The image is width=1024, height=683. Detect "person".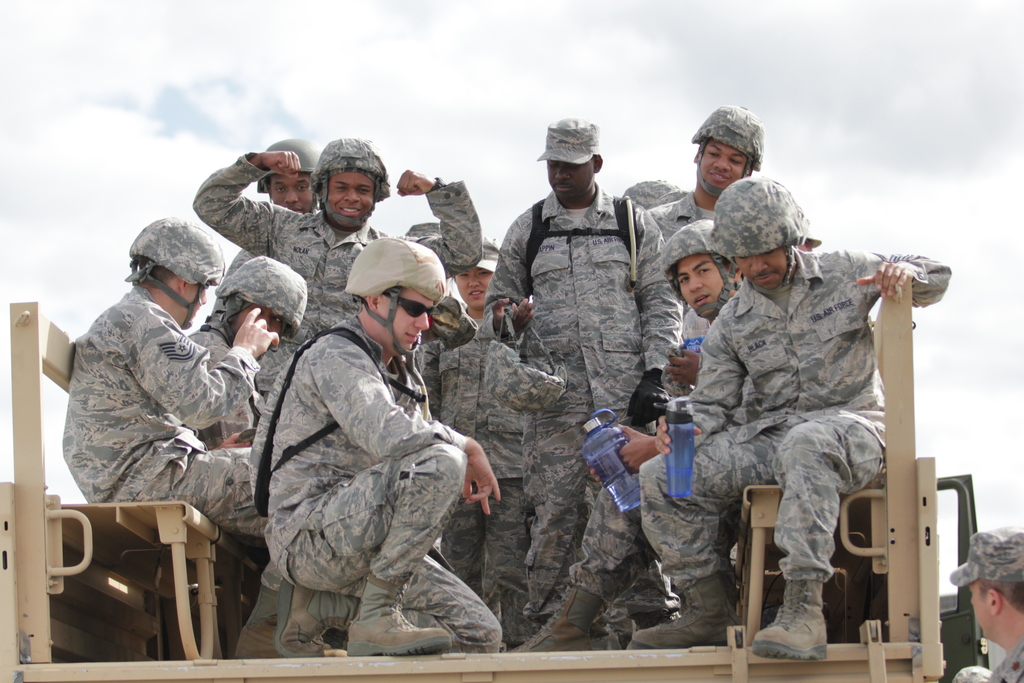
Detection: (left=948, top=524, right=1023, bottom=682).
